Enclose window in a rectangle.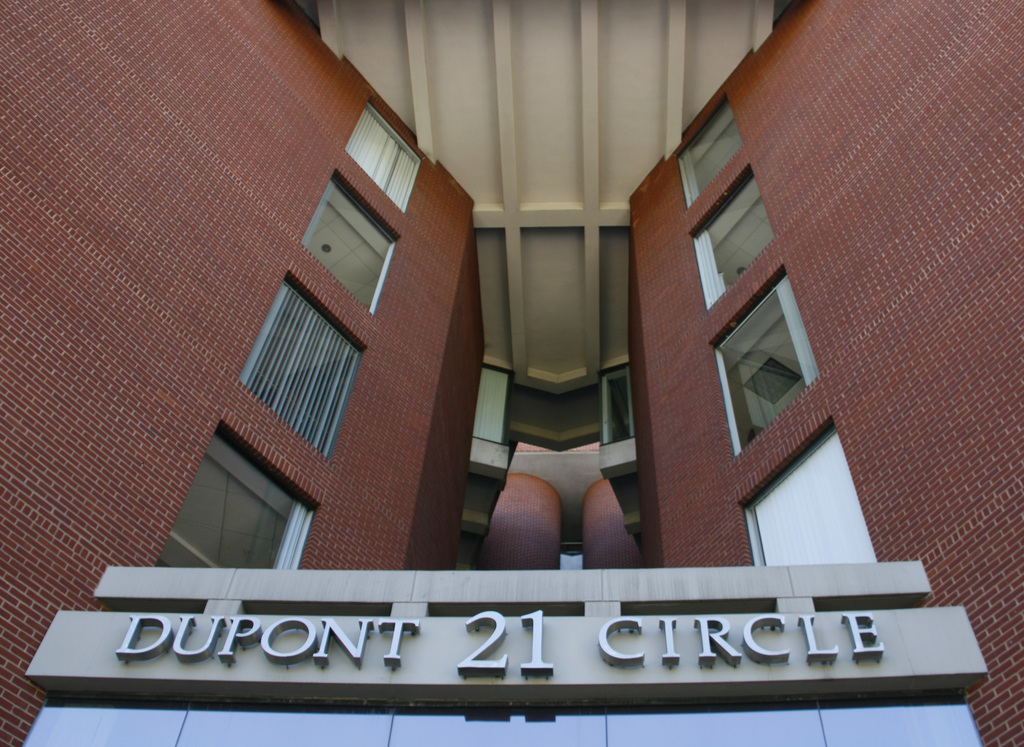
Rect(473, 363, 508, 442).
